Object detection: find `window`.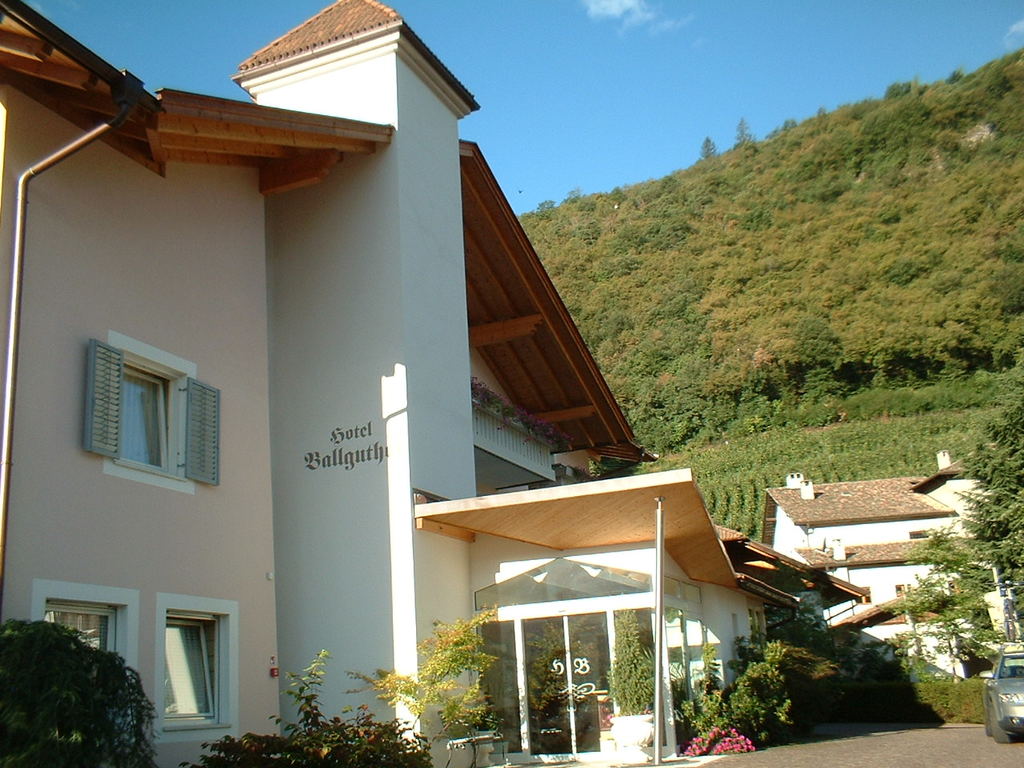
x1=29, y1=581, x2=136, y2=745.
